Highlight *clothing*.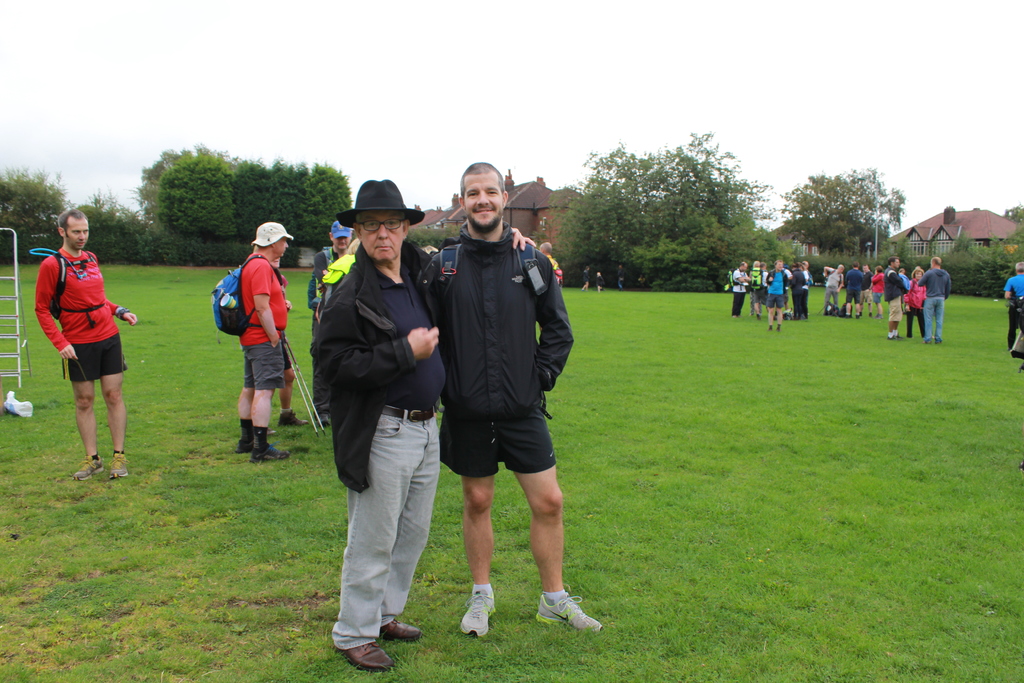
Highlighted region: [left=904, top=278, right=926, bottom=333].
